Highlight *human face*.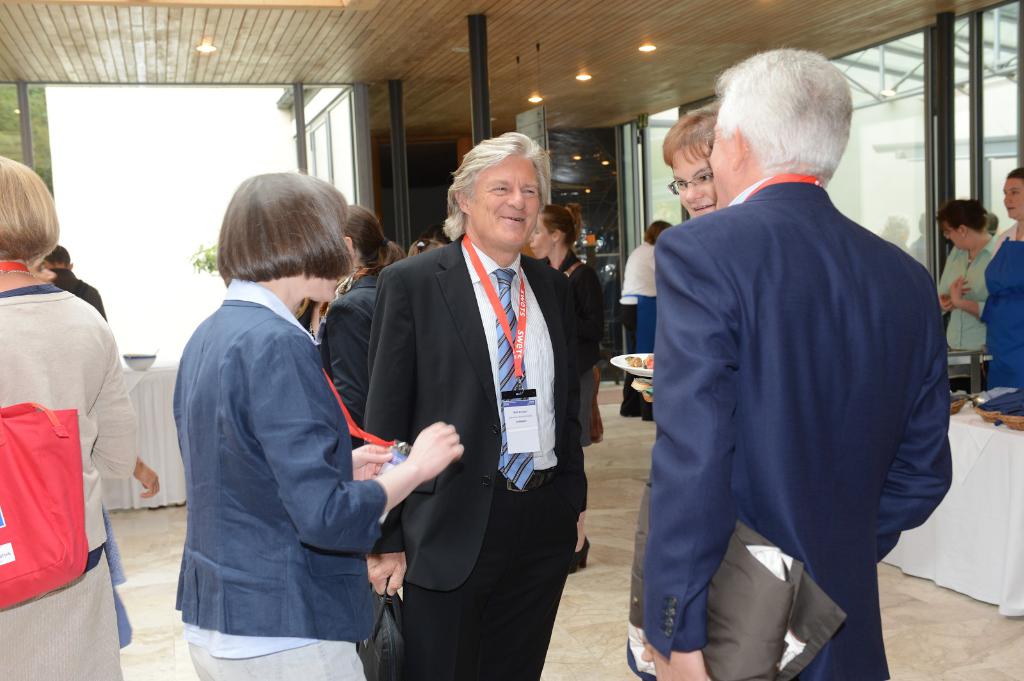
Highlighted region: (701,120,738,206).
